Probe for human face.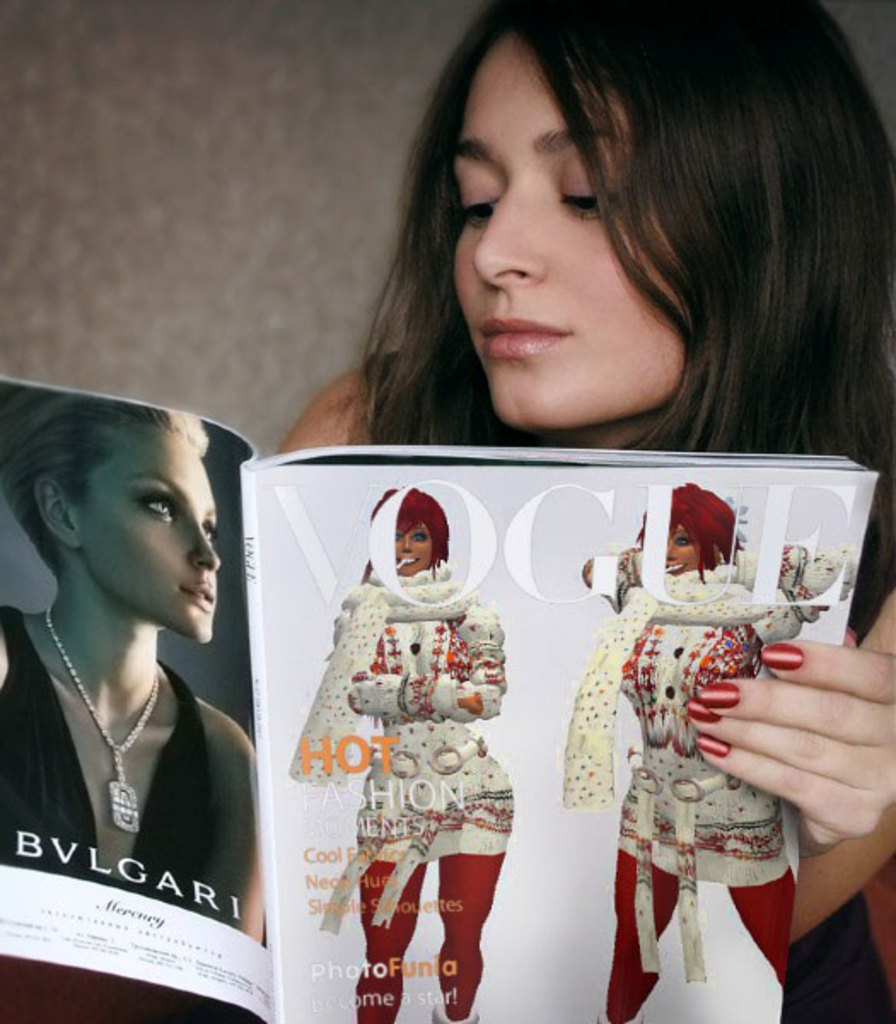
Probe result: [387,522,435,570].
